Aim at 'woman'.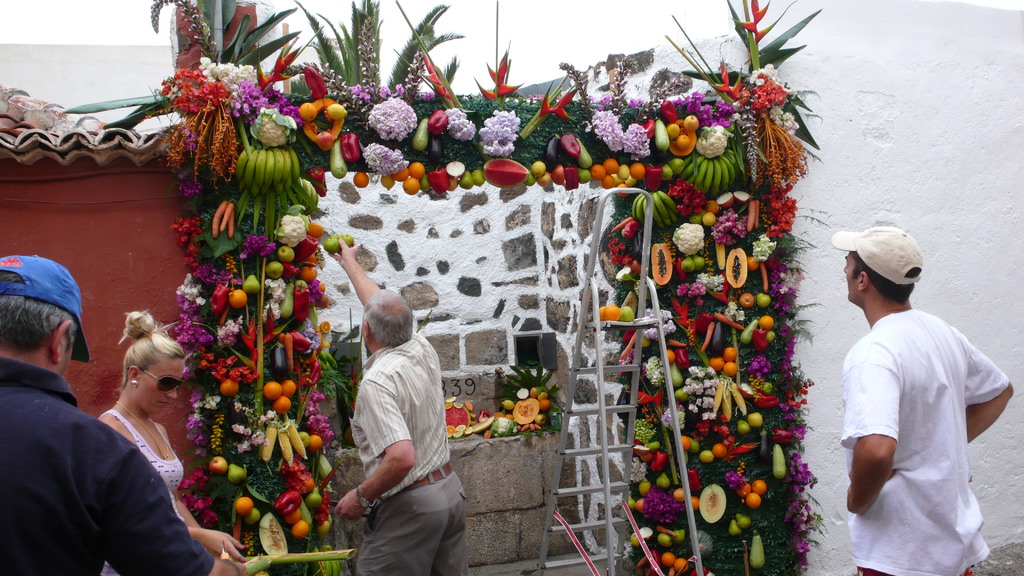
Aimed at bbox=[98, 310, 252, 563].
